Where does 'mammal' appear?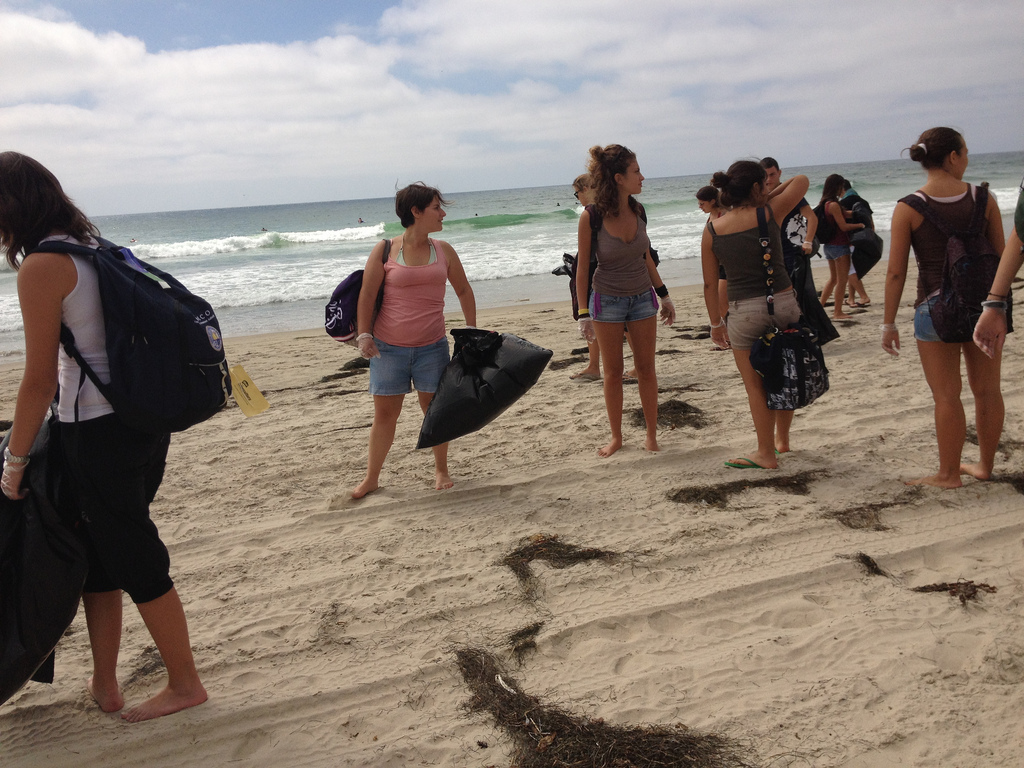
Appears at BBox(878, 127, 1006, 486).
